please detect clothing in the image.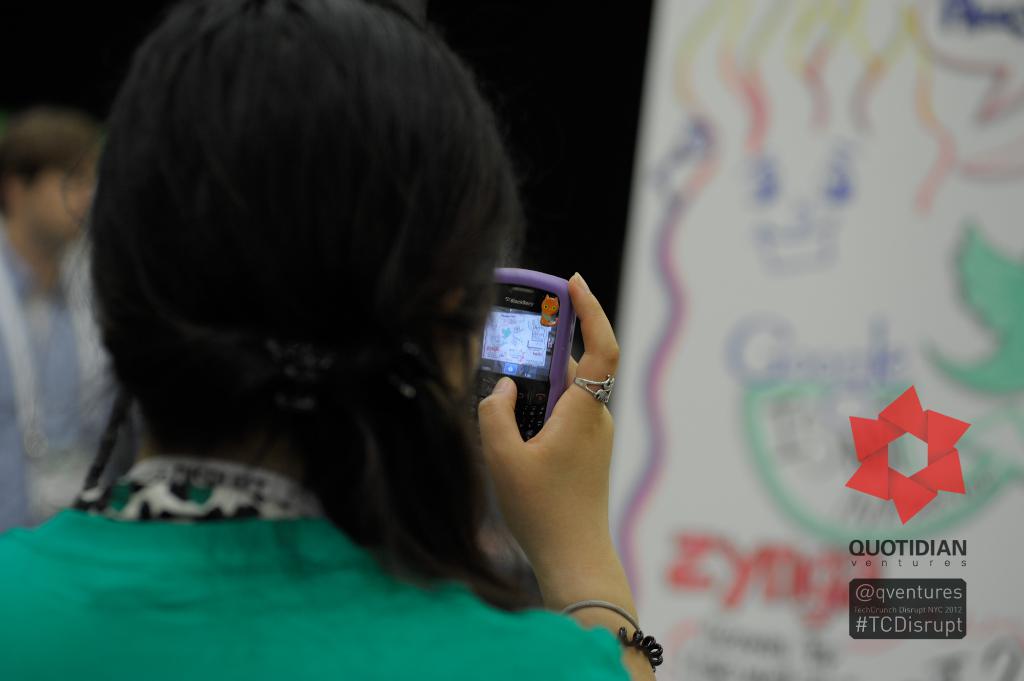
{"x1": 33, "y1": 65, "x2": 650, "y2": 649}.
